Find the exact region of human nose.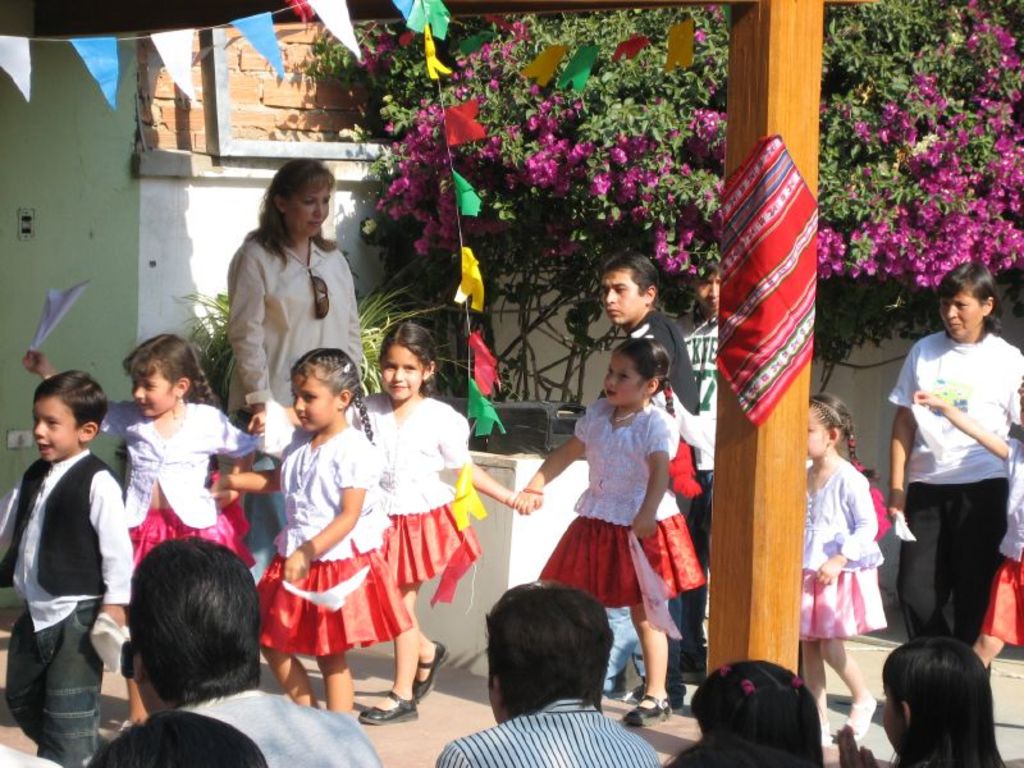
Exact region: [x1=608, y1=372, x2=617, y2=389].
